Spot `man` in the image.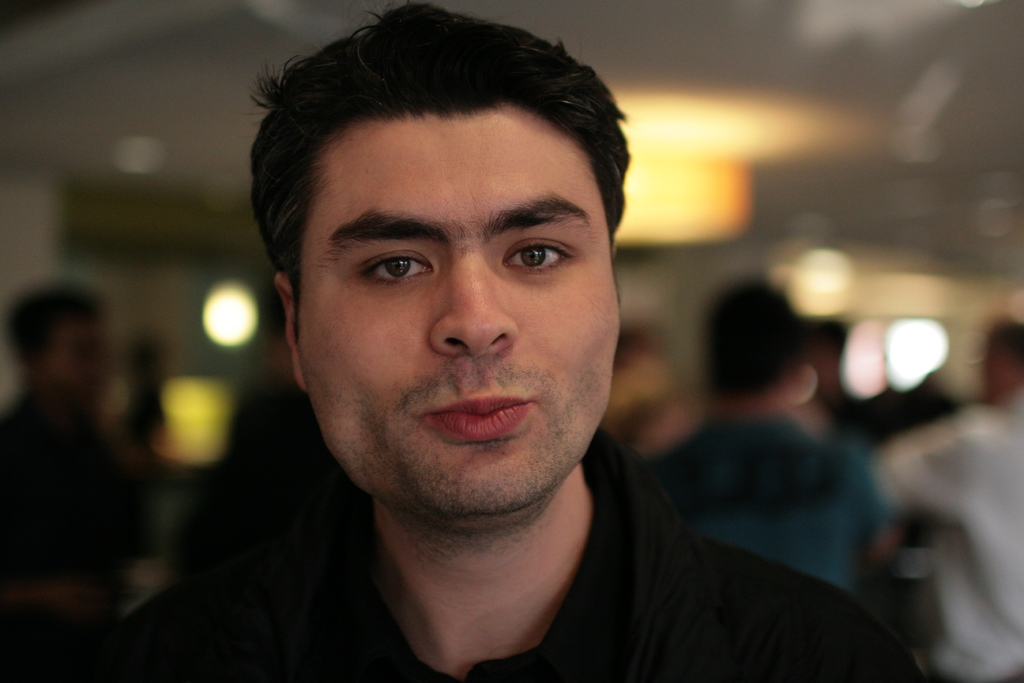
`man` found at box=[95, 38, 893, 676].
